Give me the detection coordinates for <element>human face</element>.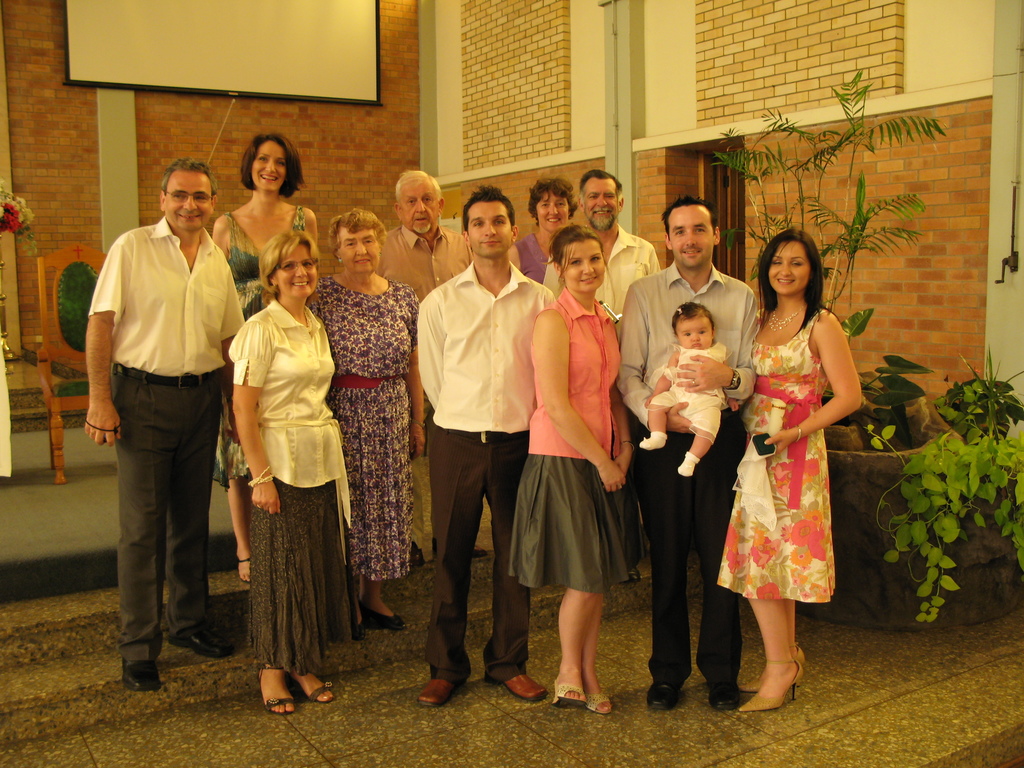
box(252, 141, 291, 190).
